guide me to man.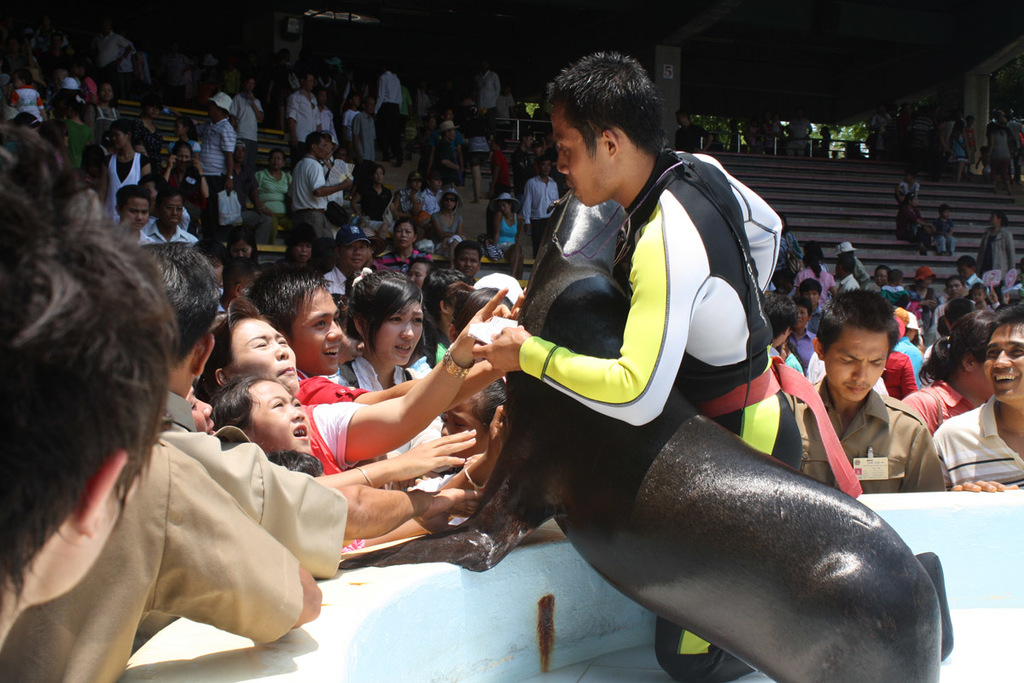
Guidance: {"left": 115, "top": 188, "right": 160, "bottom": 250}.
